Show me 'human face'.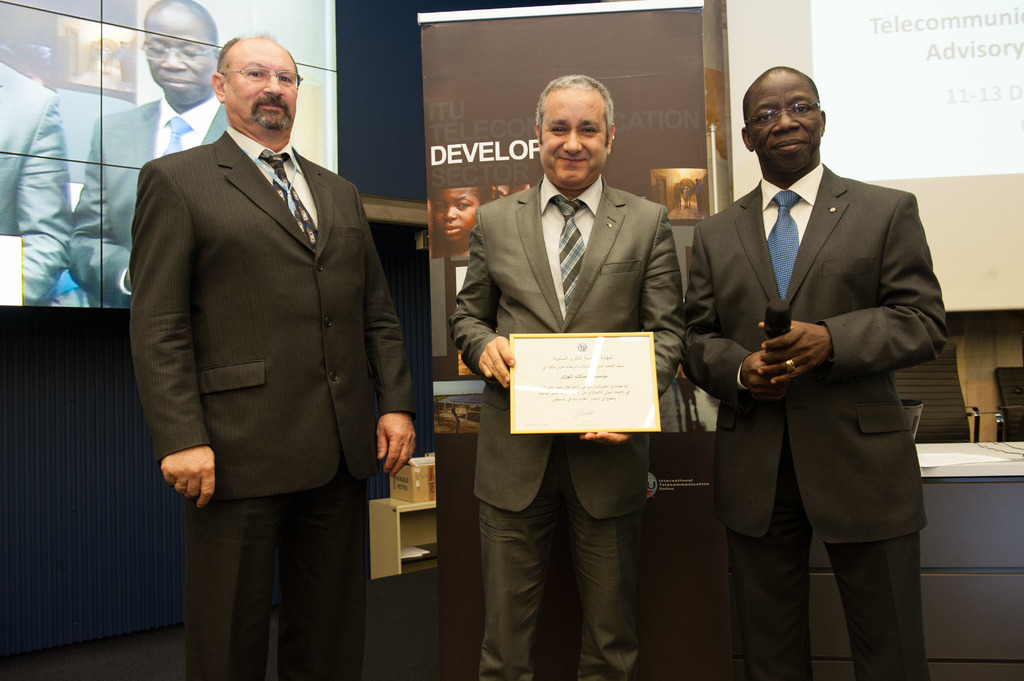
'human face' is here: {"x1": 436, "y1": 186, "x2": 479, "y2": 238}.
